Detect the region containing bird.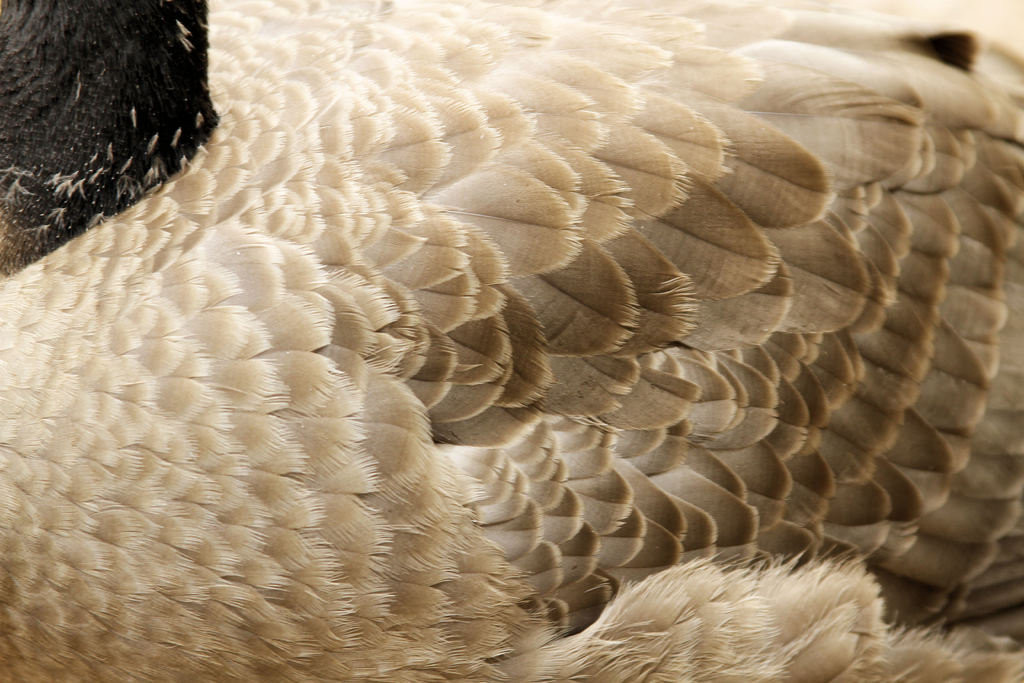
<region>45, 50, 1004, 629</region>.
